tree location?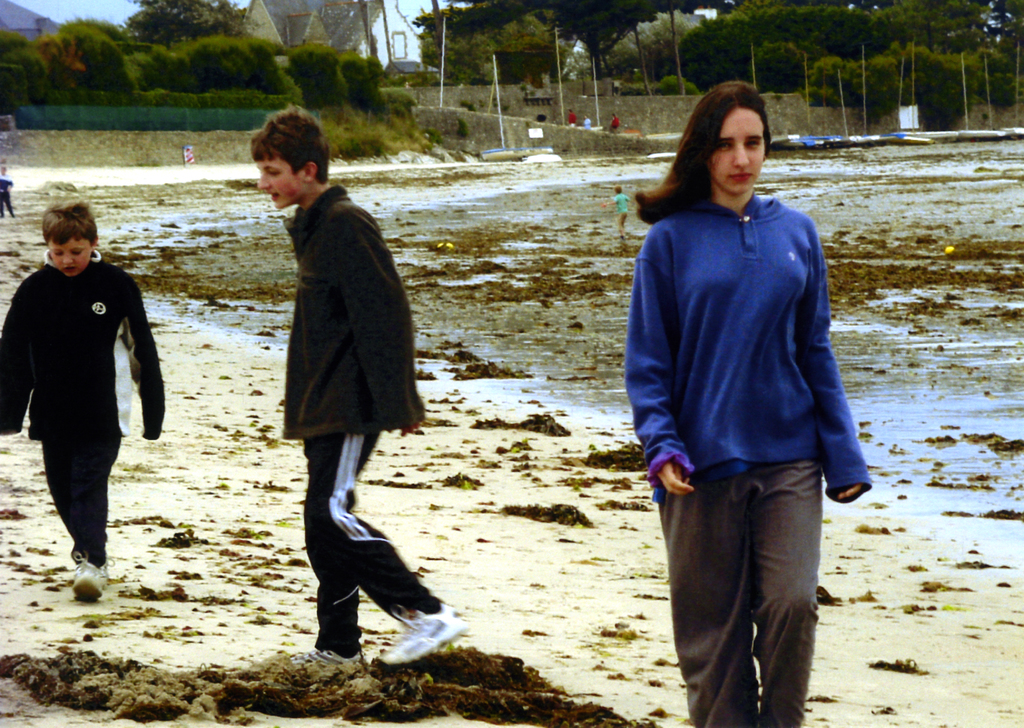
region(123, 0, 257, 49)
